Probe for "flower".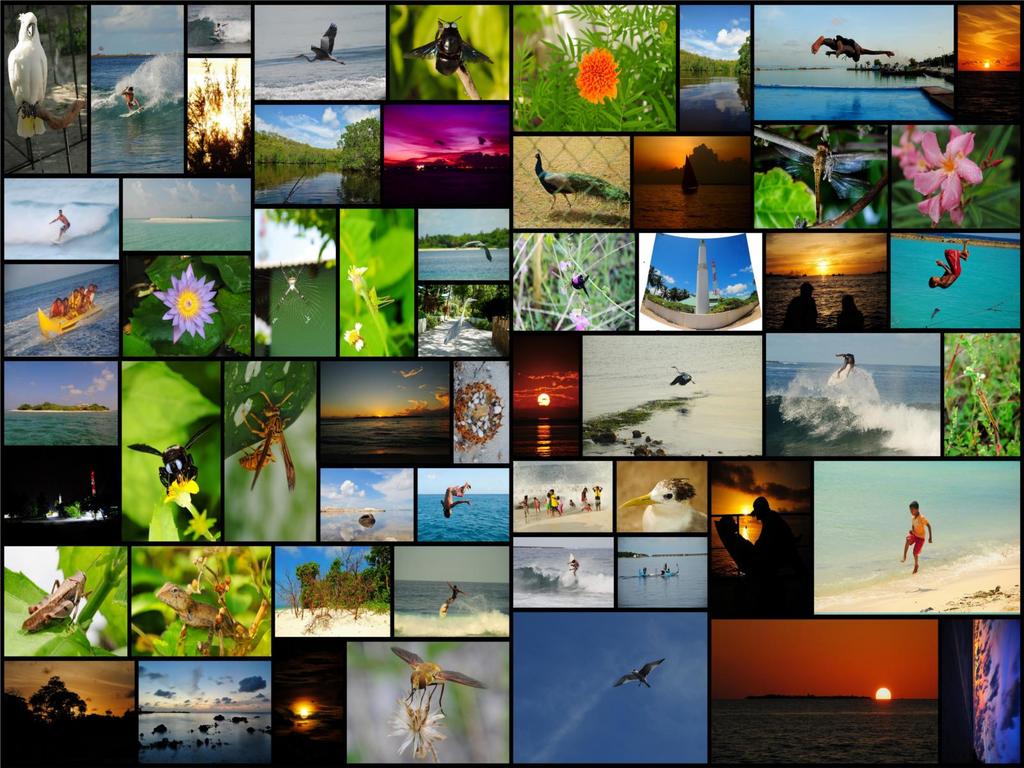
Probe result: Rect(572, 49, 621, 103).
